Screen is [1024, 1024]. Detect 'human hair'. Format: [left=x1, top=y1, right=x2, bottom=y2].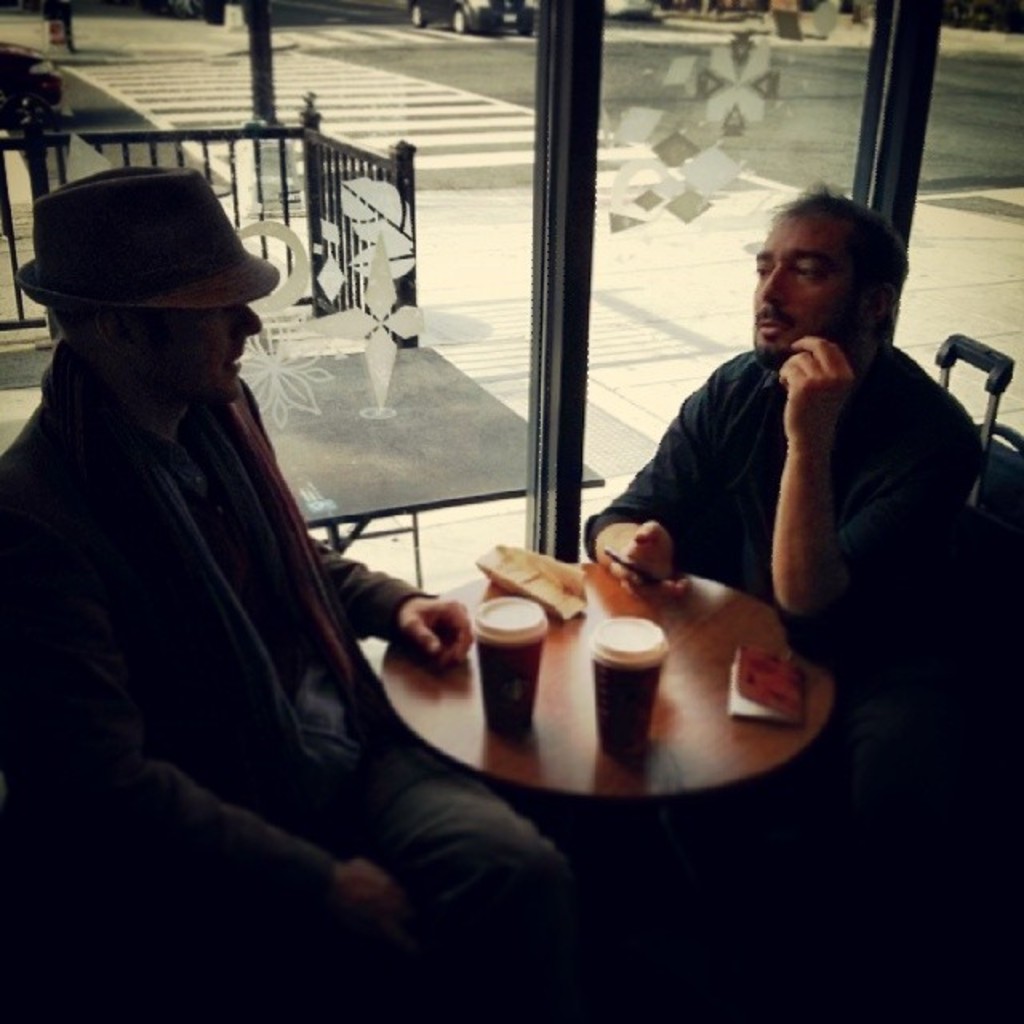
[left=50, top=309, right=106, bottom=358].
